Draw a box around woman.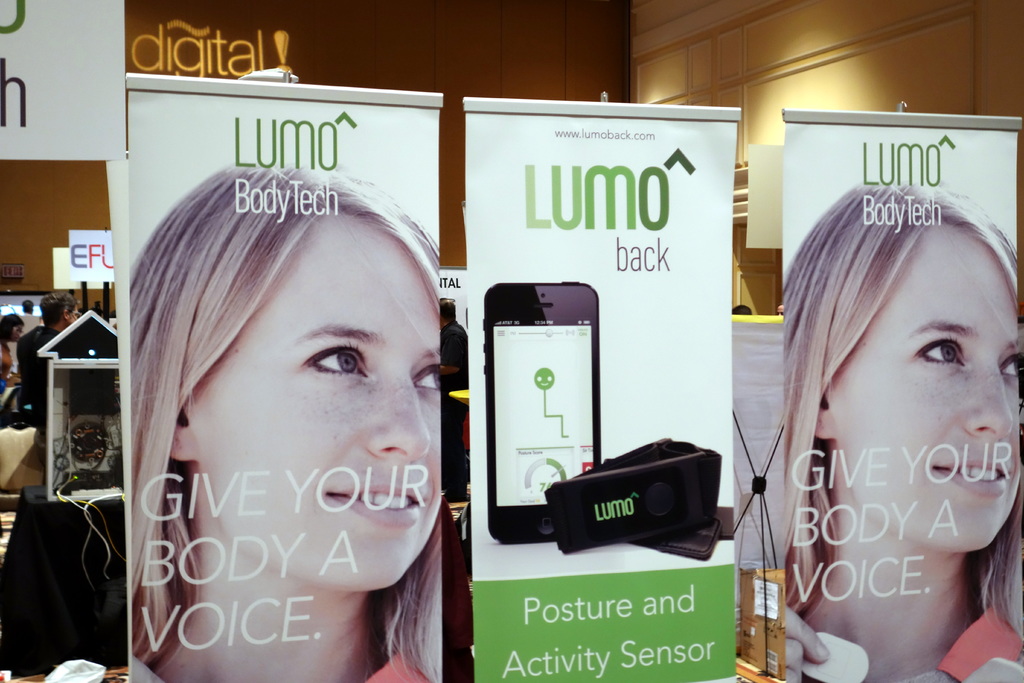
746, 146, 1023, 677.
